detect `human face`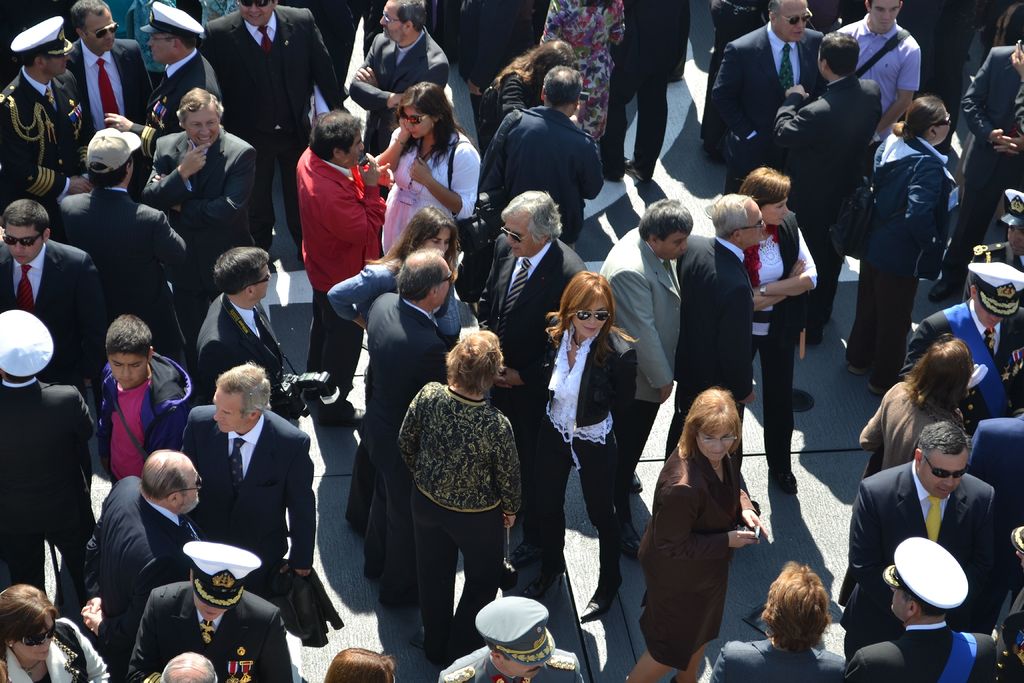
Rect(254, 265, 271, 300)
